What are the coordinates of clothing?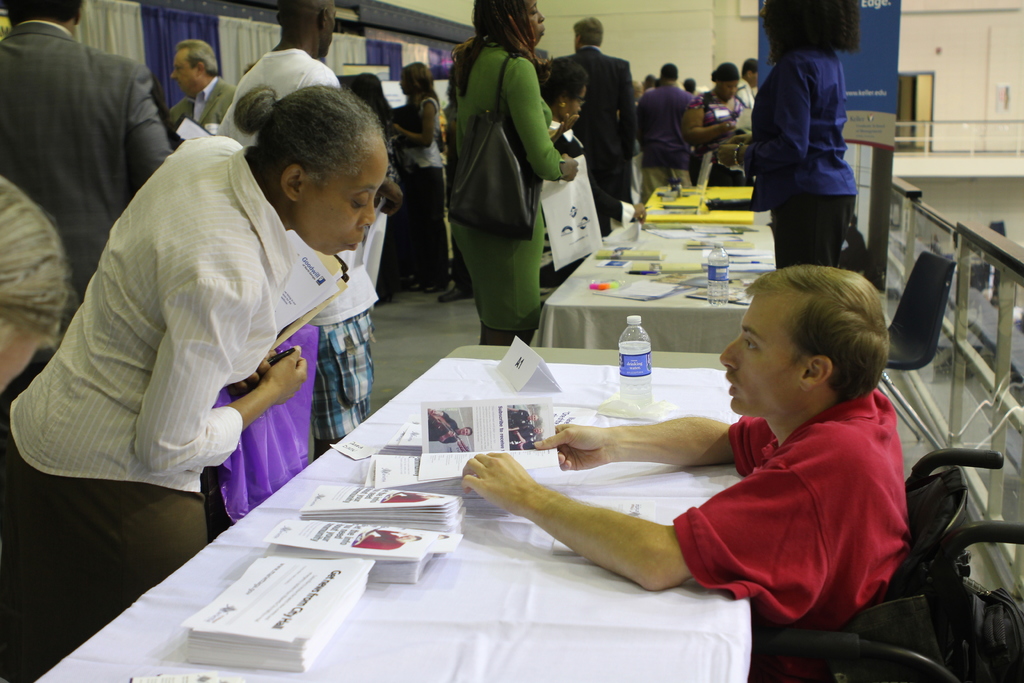
[0, 21, 182, 304].
